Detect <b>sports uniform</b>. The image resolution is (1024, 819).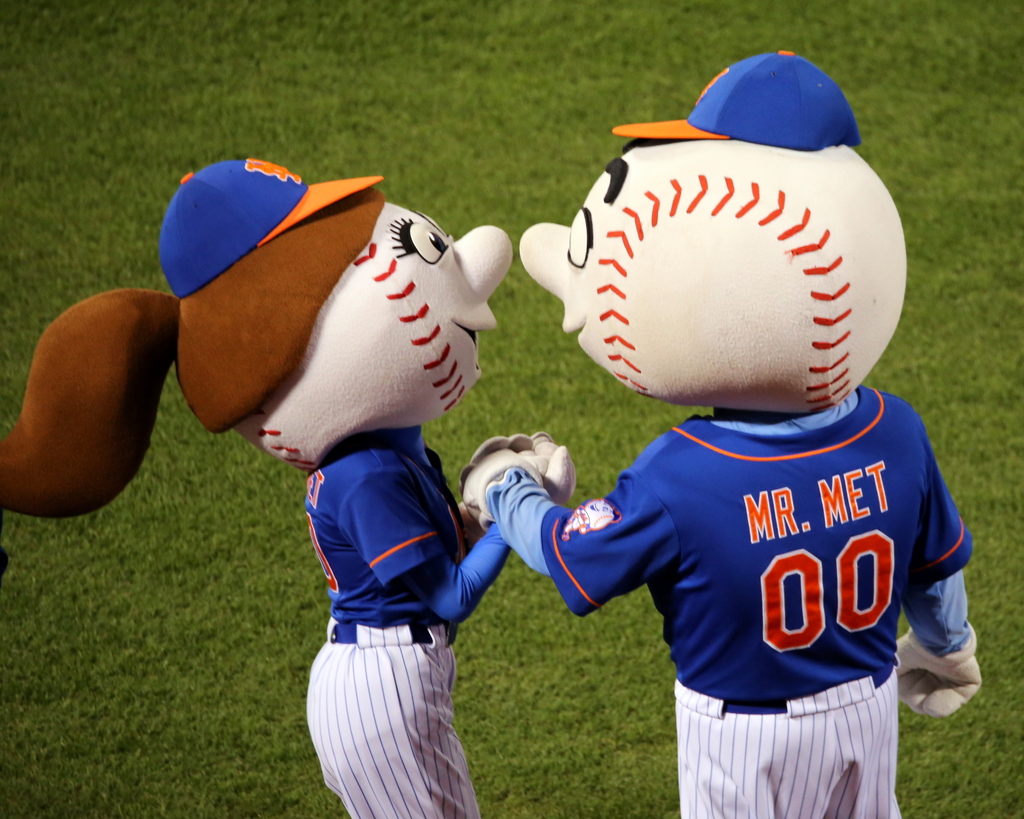
[x1=306, y1=421, x2=515, y2=818].
